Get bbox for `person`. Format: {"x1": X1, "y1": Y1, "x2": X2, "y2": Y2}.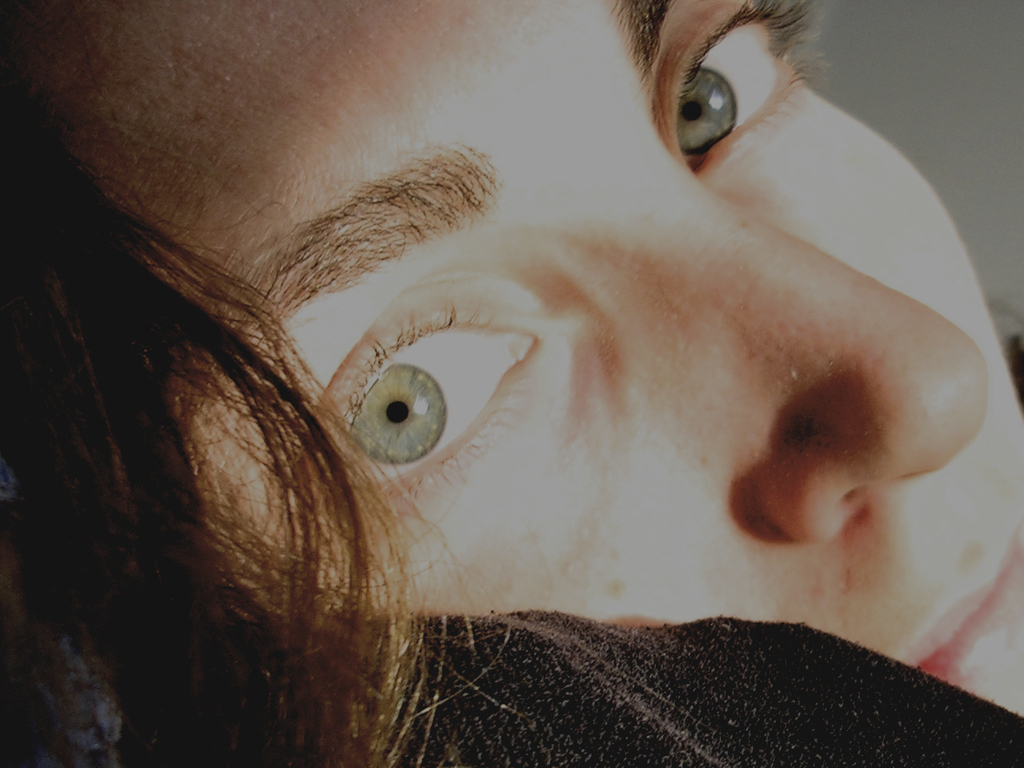
{"x1": 0, "y1": 0, "x2": 1023, "y2": 767}.
